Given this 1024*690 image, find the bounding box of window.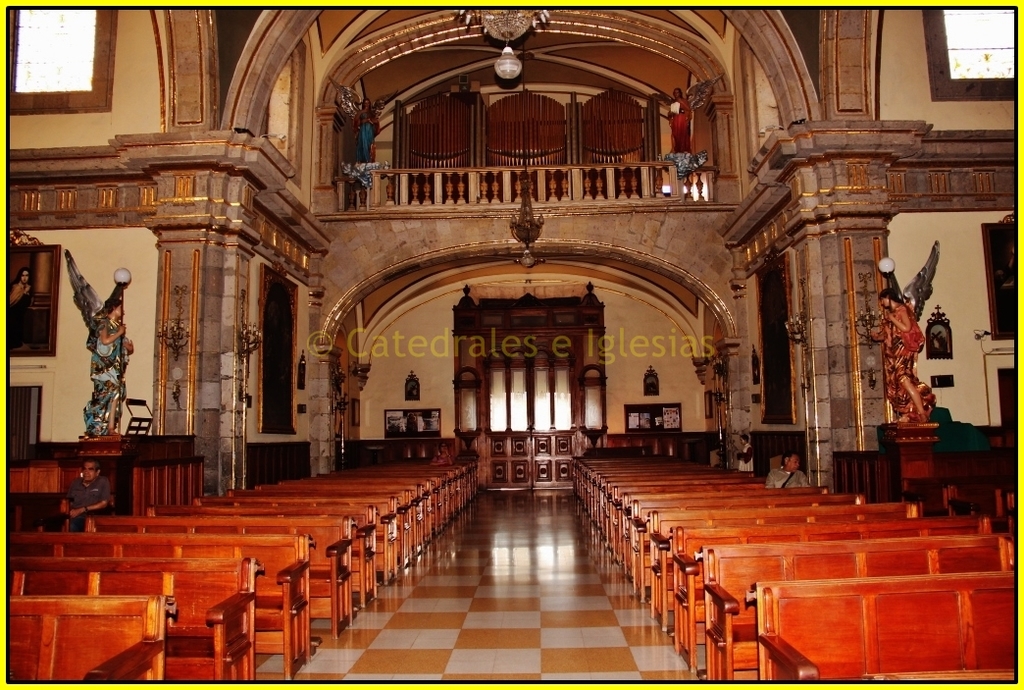
922 5 1014 97.
